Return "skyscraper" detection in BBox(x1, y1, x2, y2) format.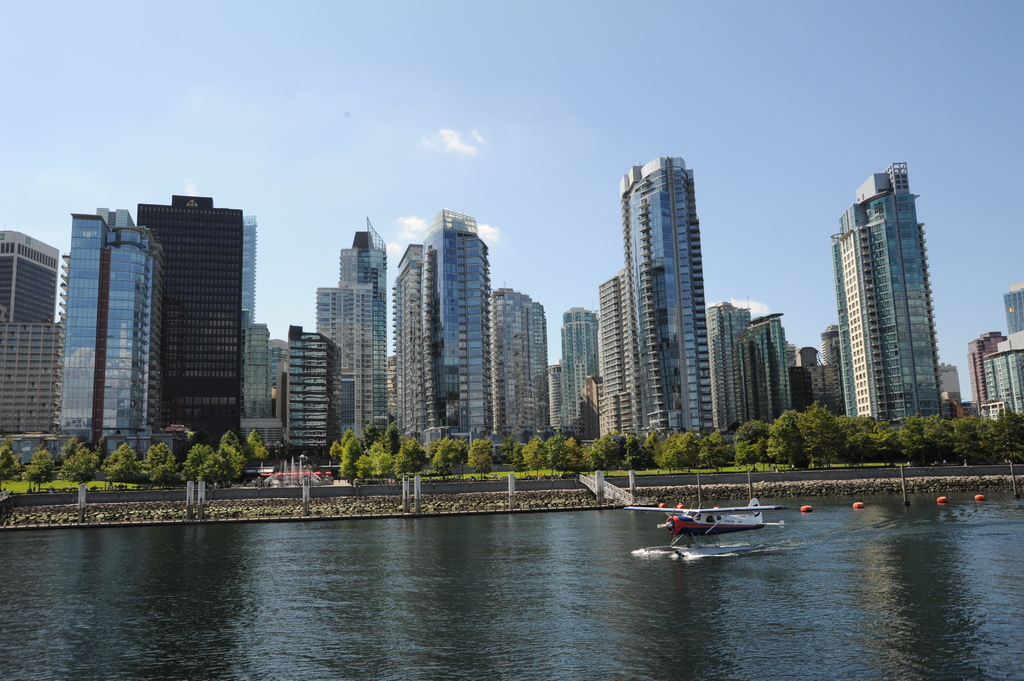
BBox(797, 324, 860, 424).
